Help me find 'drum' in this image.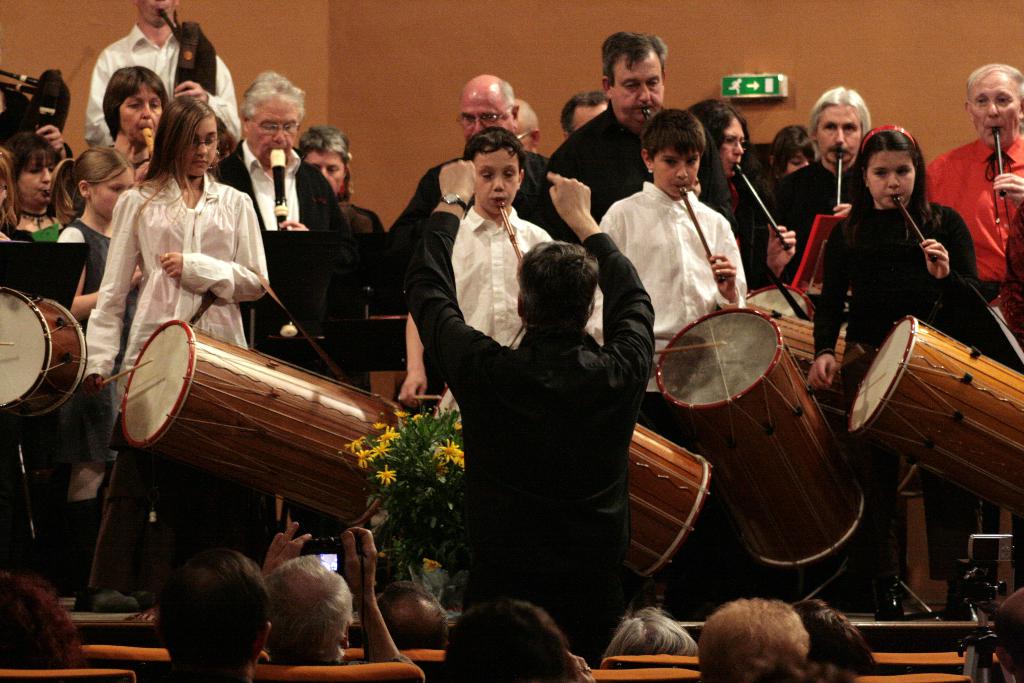
Found it: box=[655, 304, 868, 567].
